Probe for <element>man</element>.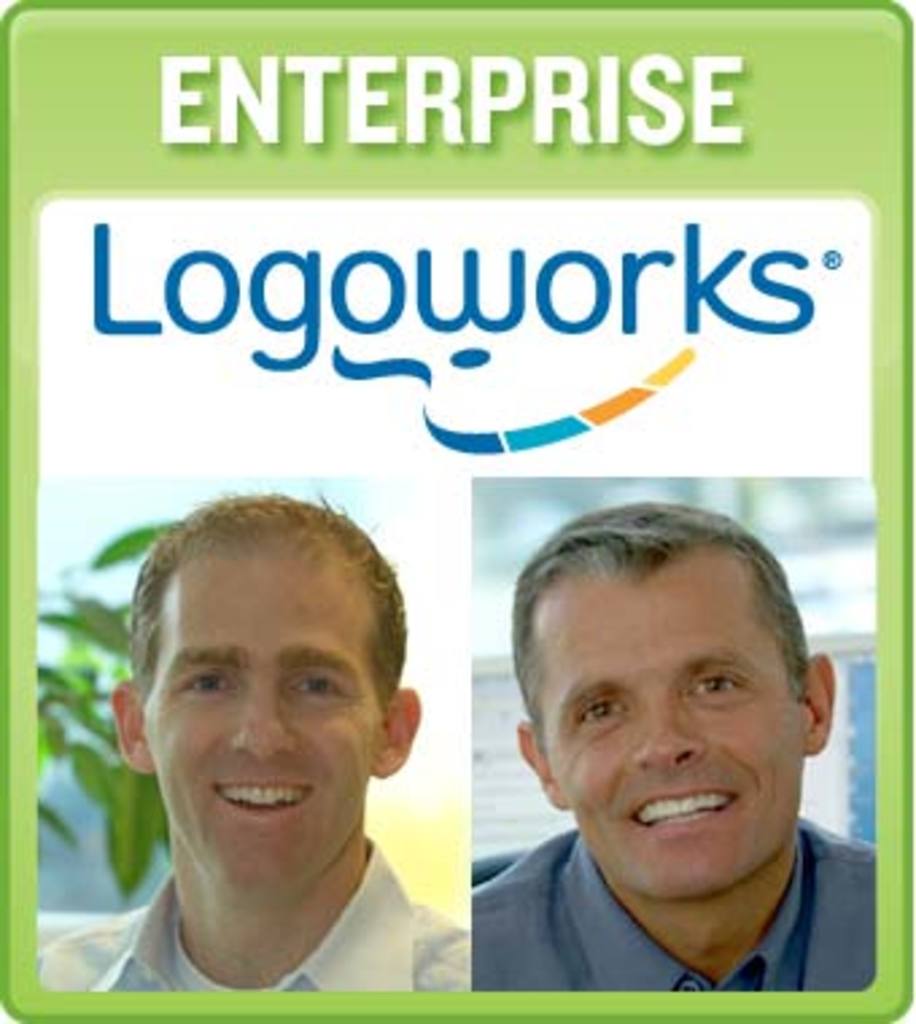
Probe result: region(420, 499, 915, 1013).
